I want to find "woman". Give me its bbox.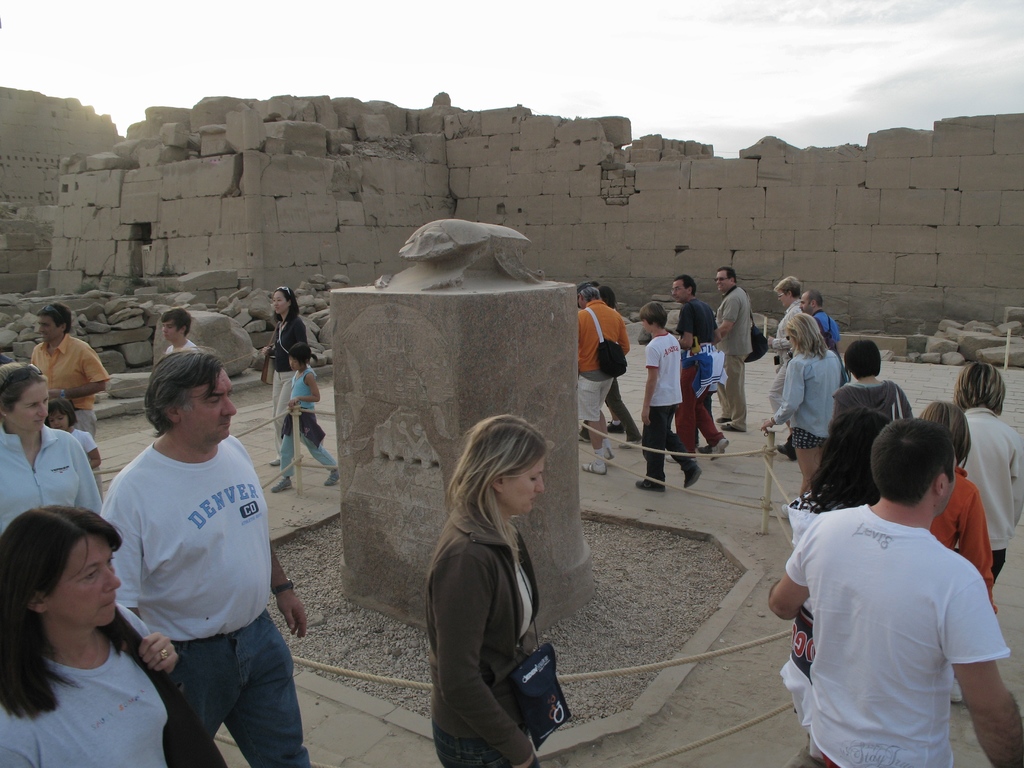
bbox=[789, 412, 889, 752].
